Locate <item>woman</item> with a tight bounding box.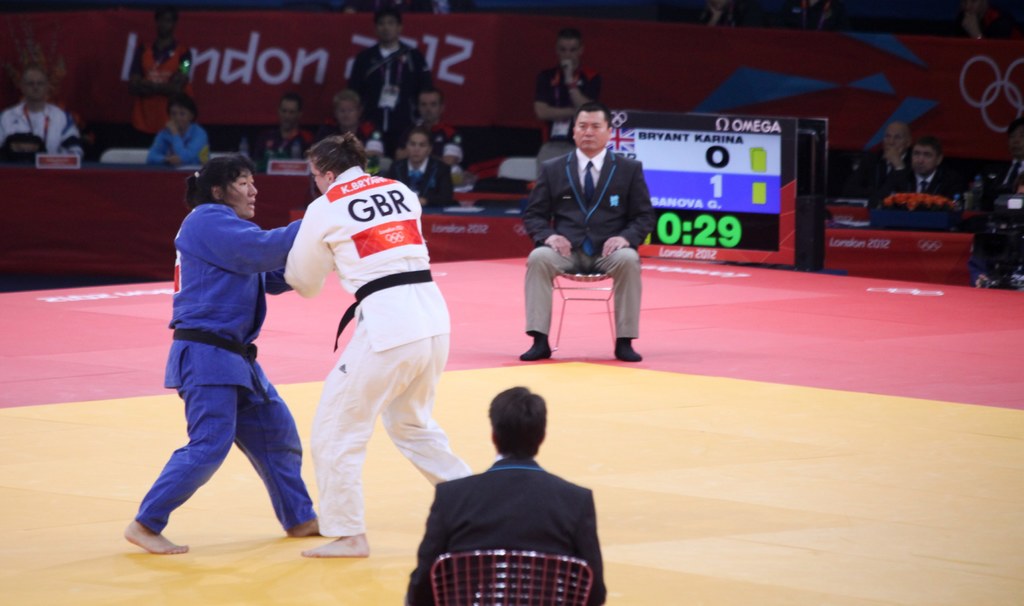
pyautogui.locateOnScreen(136, 95, 207, 177).
